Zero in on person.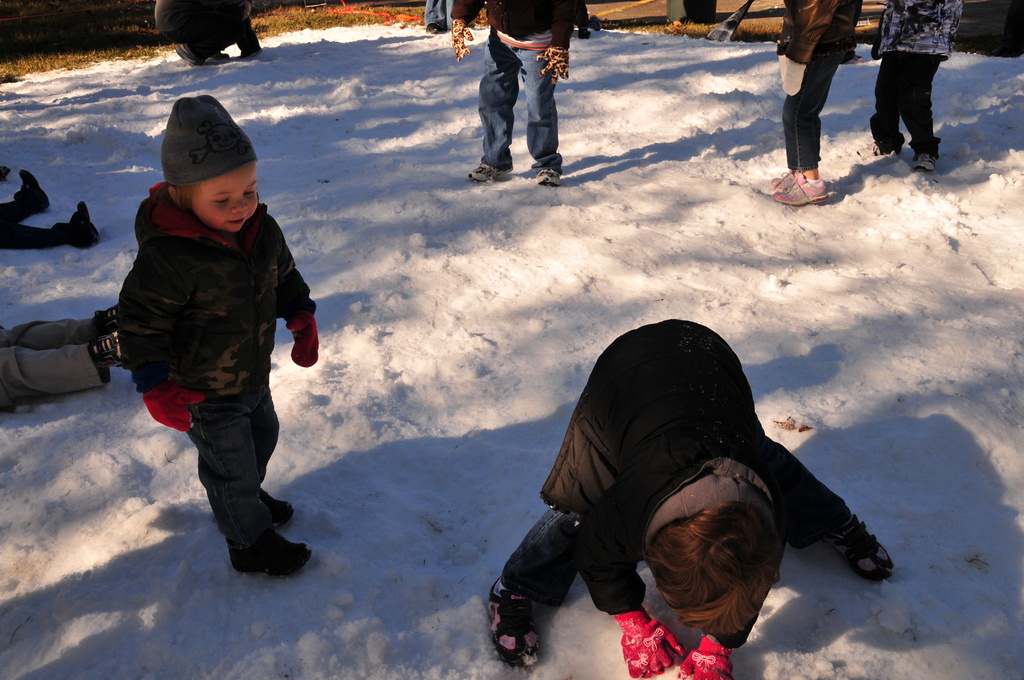
Zeroed in: rect(864, 0, 959, 179).
